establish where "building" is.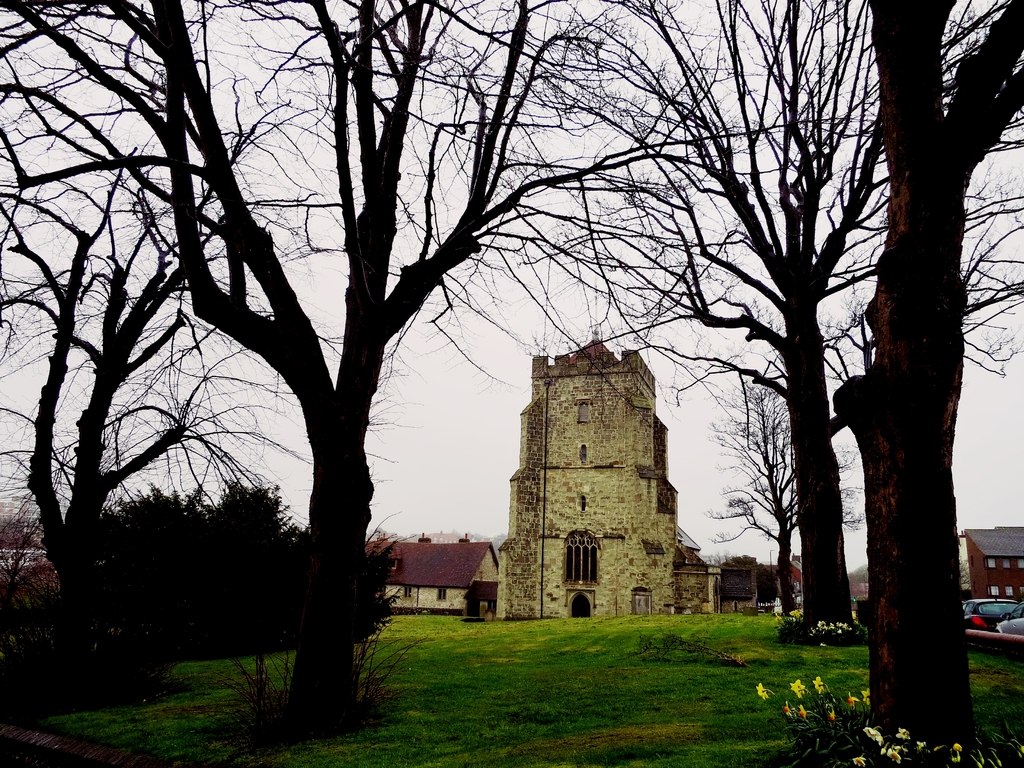
Established at 496/323/713/621.
